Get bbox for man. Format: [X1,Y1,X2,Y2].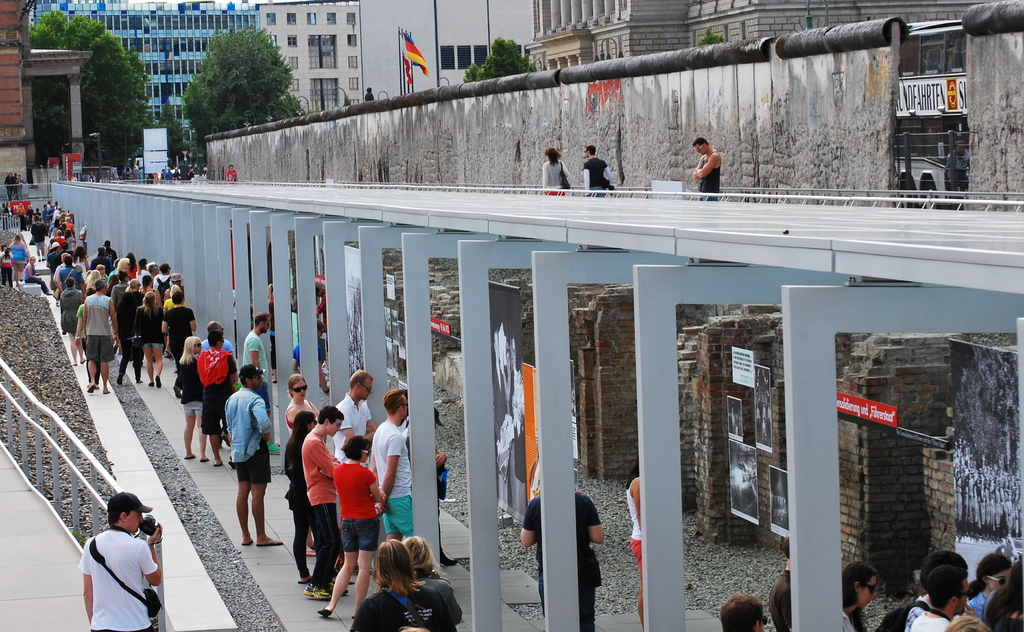
[693,134,720,197].
